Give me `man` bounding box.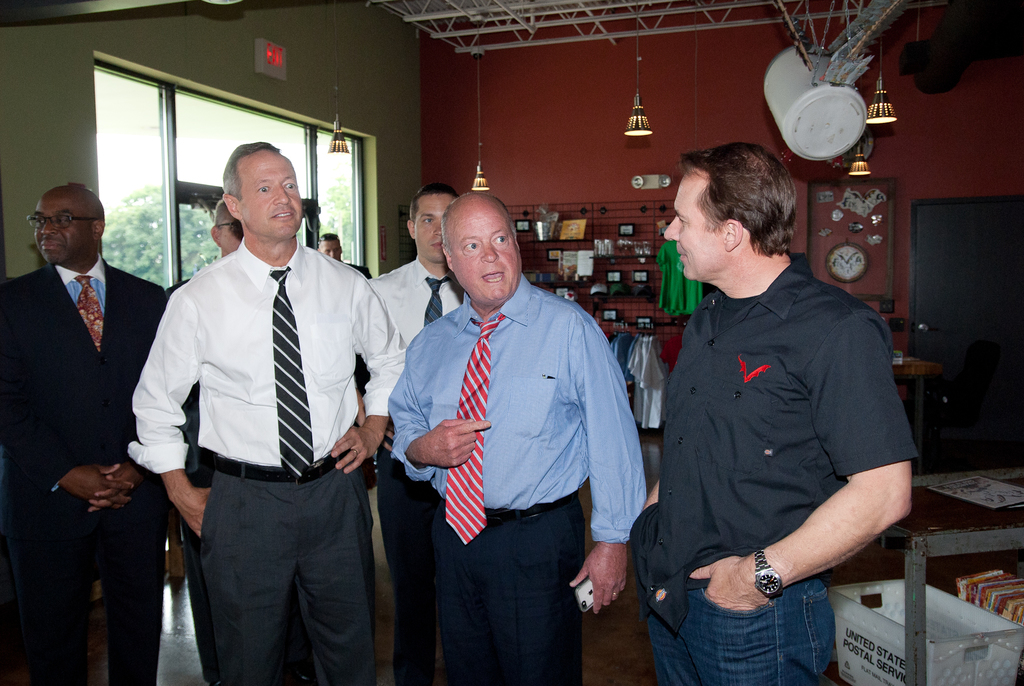
{"x1": 161, "y1": 199, "x2": 244, "y2": 685}.
